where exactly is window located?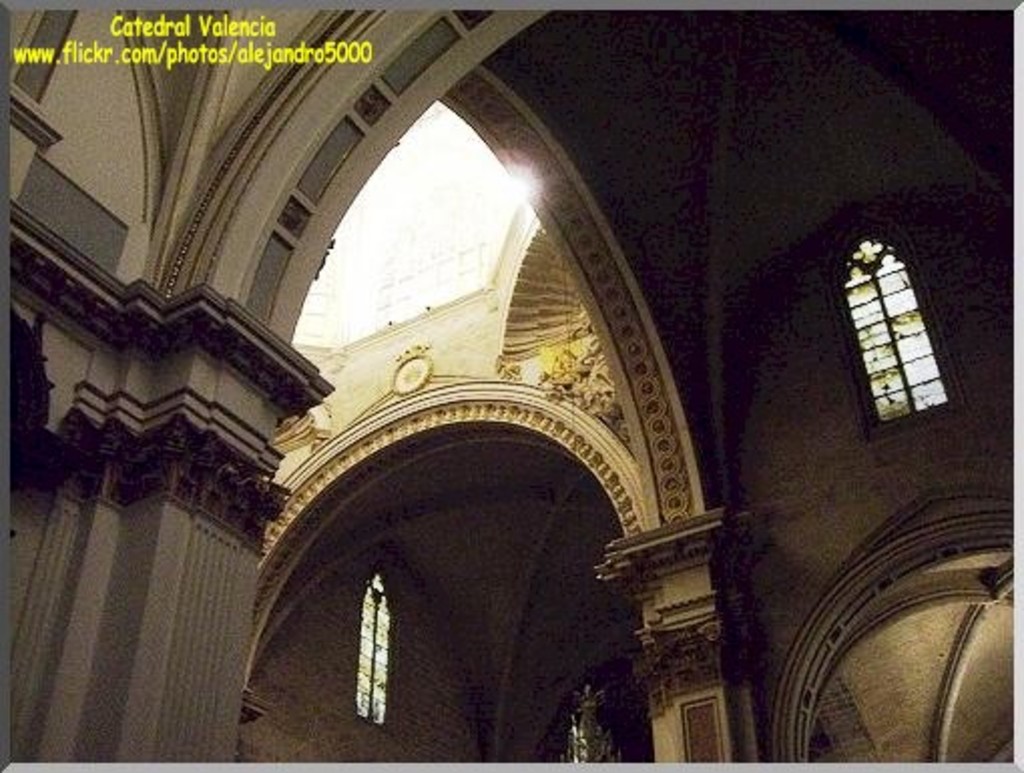
Its bounding box is x1=347 y1=564 x2=398 y2=733.
